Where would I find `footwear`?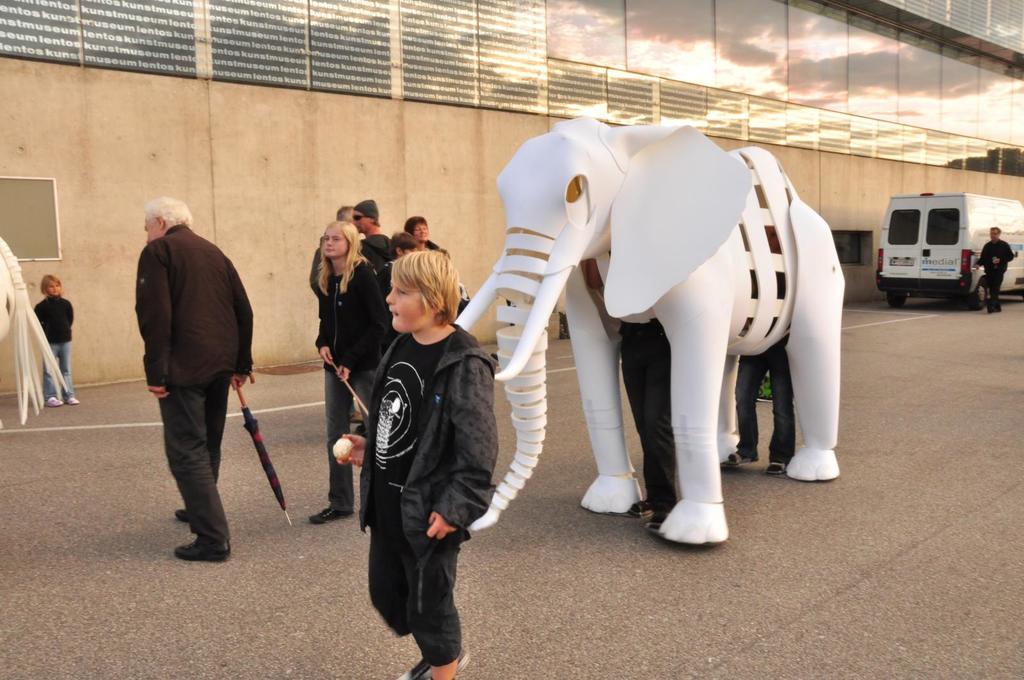
At rect(627, 498, 652, 518).
